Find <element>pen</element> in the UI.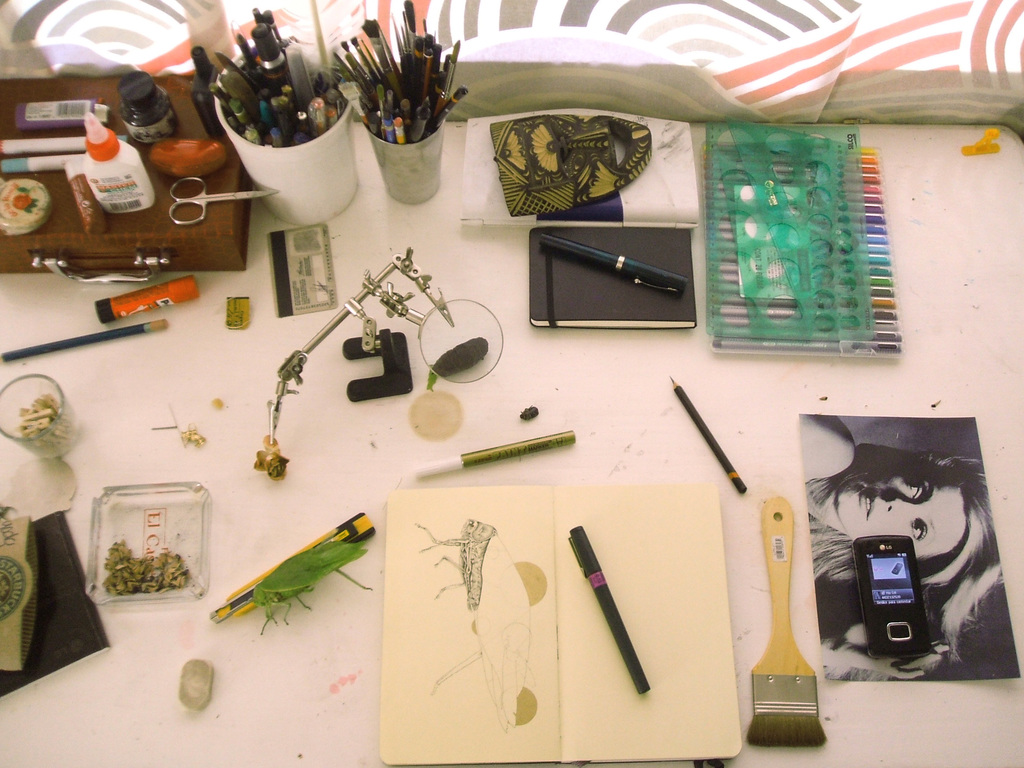
UI element at <box>530,228,685,300</box>.
